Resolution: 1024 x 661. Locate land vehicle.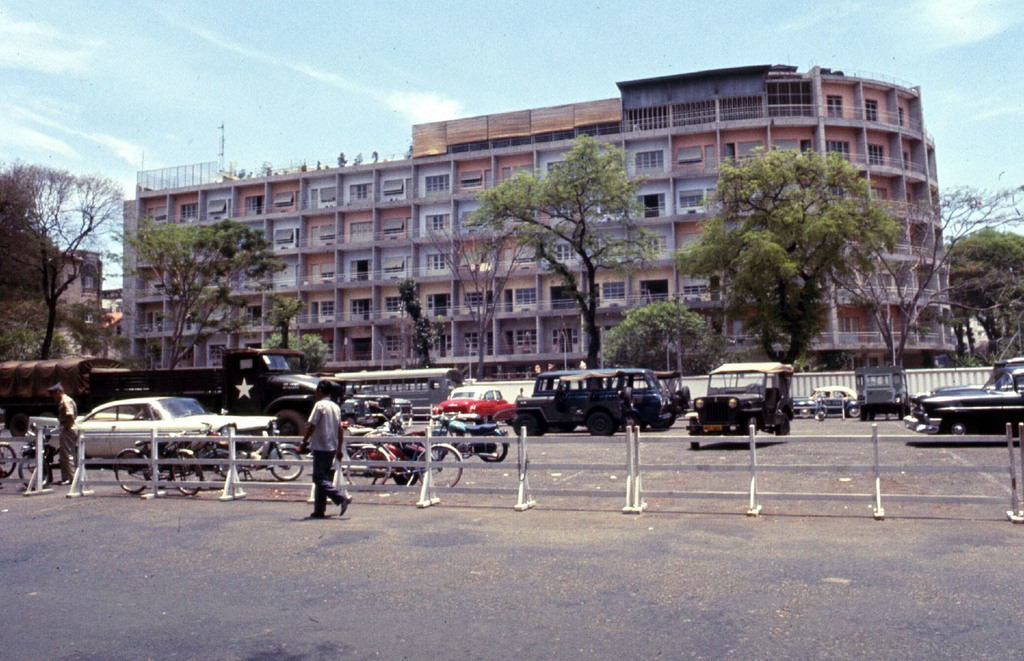
{"x1": 694, "y1": 358, "x2": 801, "y2": 443}.
